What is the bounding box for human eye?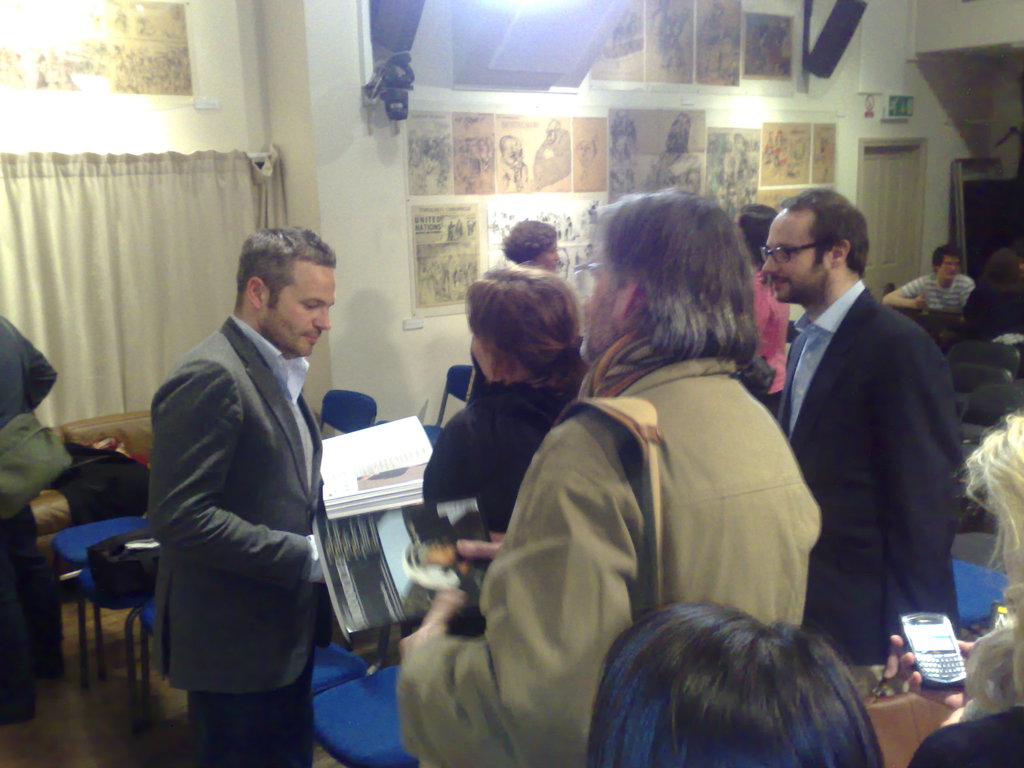
776,247,793,258.
